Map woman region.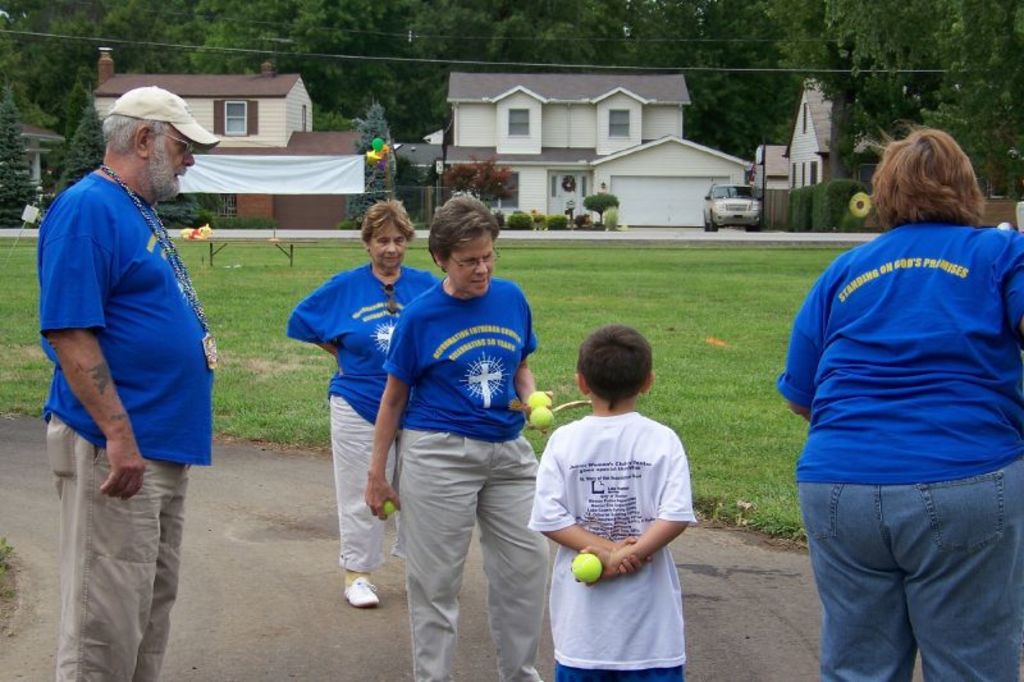
Mapped to (x1=358, y1=192, x2=550, y2=681).
